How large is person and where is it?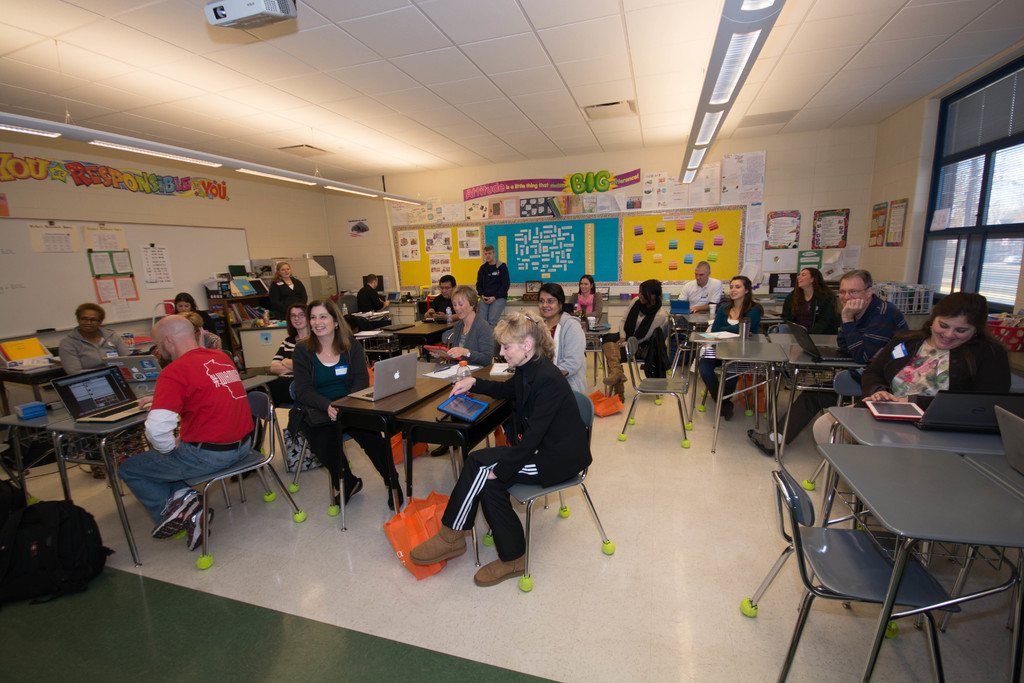
Bounding box: [810, 288, 1016, 447].
